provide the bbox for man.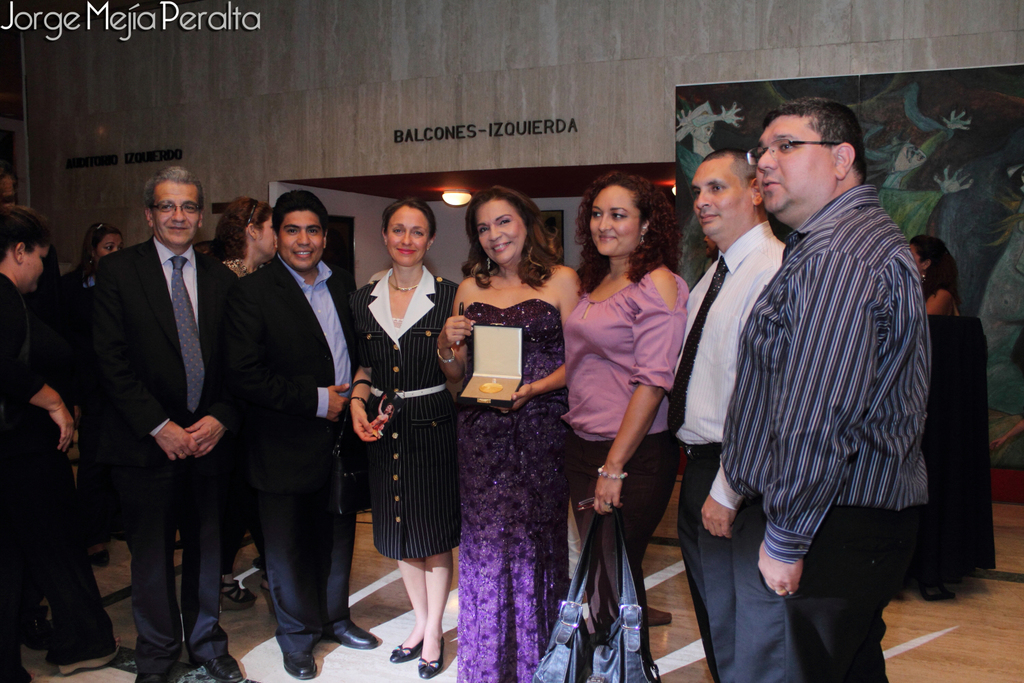
bbox=[216, 191, 380, 680].
